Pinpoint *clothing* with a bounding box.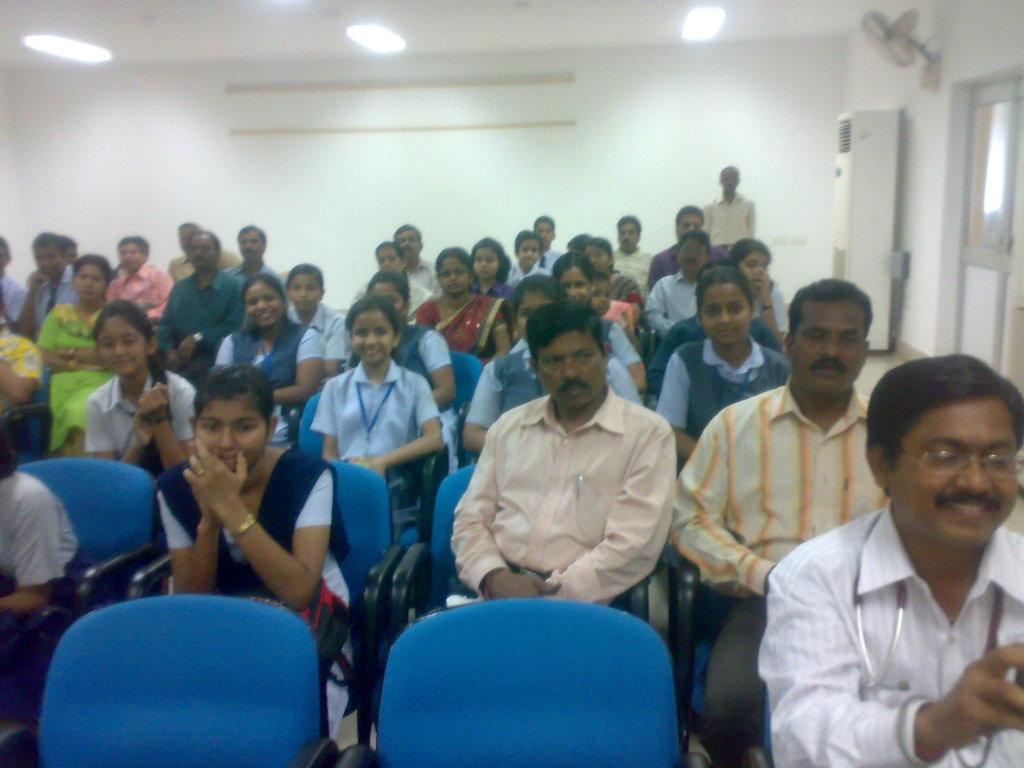
650,305,788,367.
